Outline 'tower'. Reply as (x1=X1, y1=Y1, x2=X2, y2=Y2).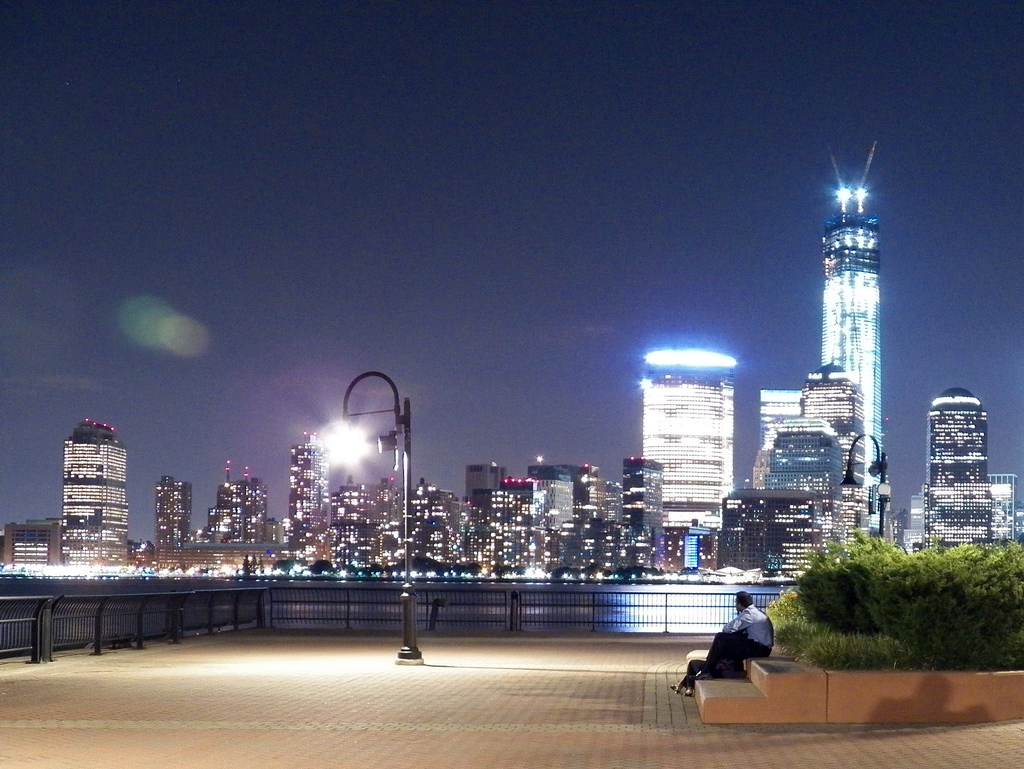
(x1=618, y1=452, x2=671, y2=583).
